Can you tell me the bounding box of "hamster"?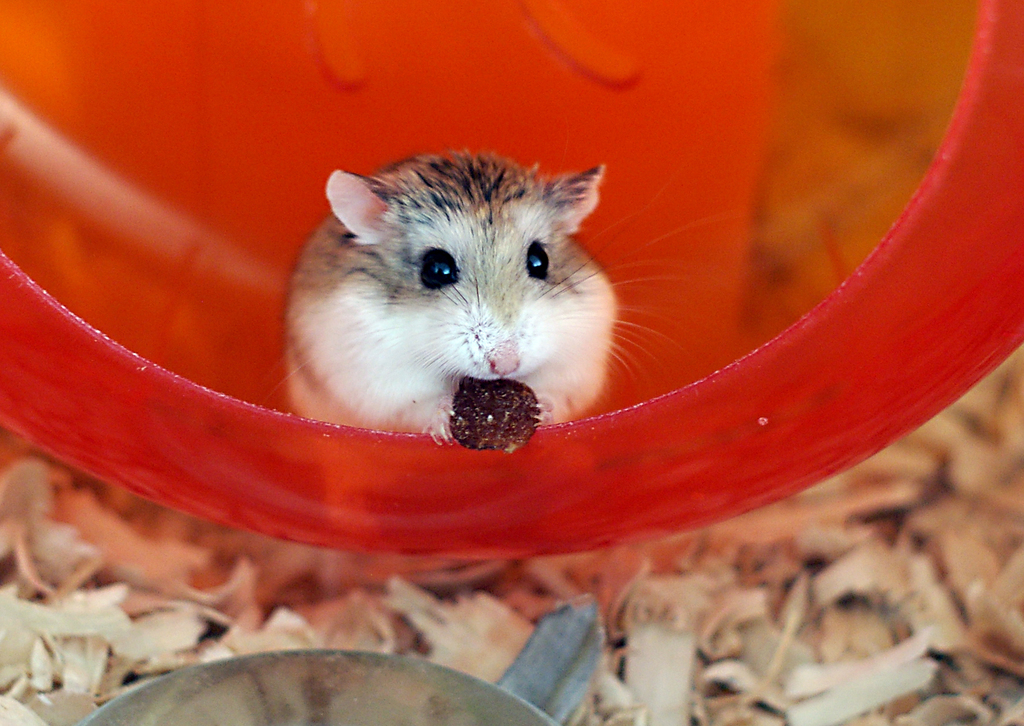
locate(280, 147, 673, 540).
